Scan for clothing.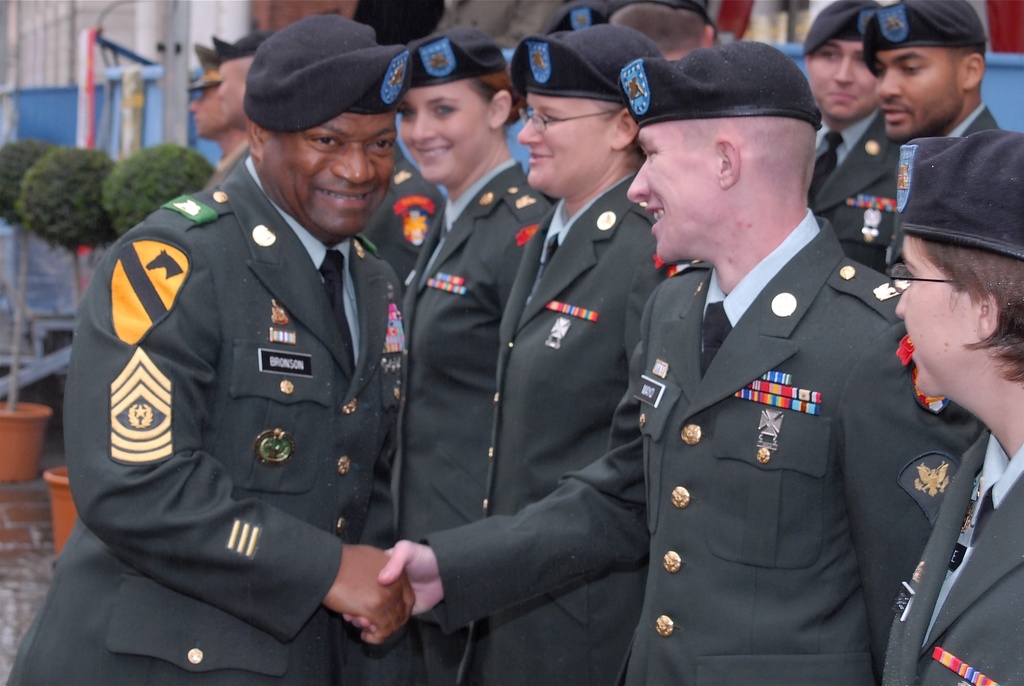
Scan result: (881,423,1023,685).
